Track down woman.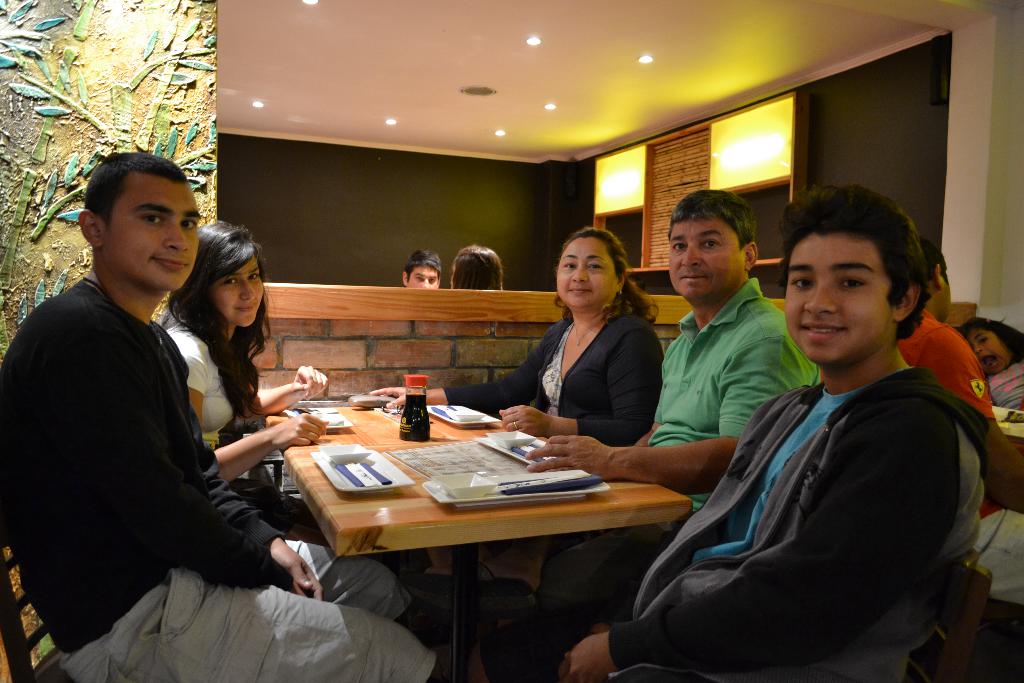
Tracked to 364 224 689 552.
